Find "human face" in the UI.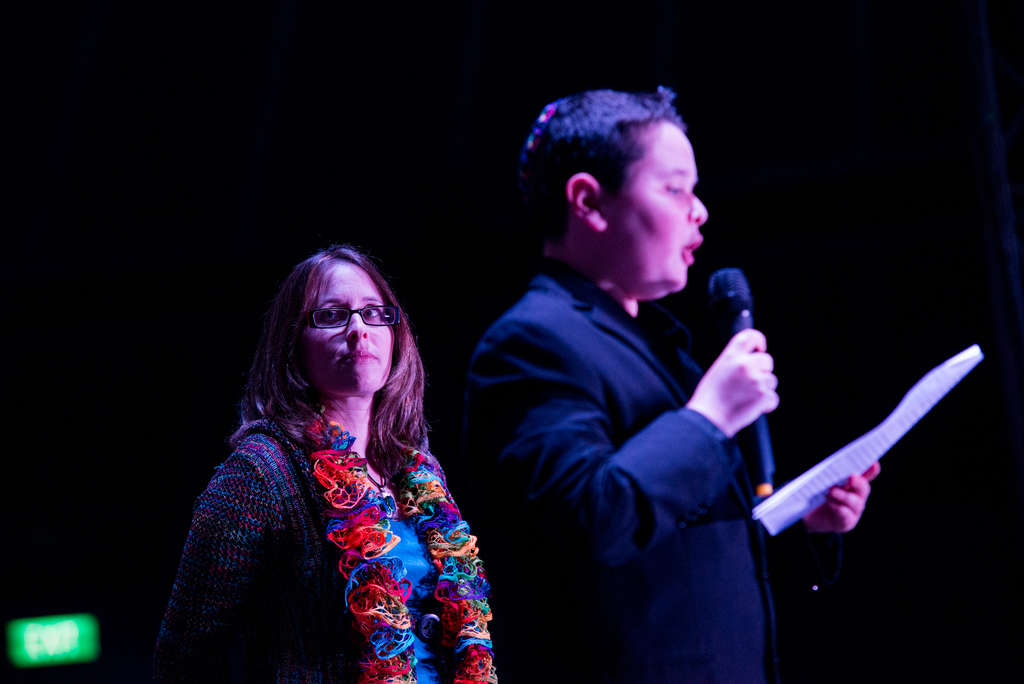
UI element at 601, 121, 712, 292.
